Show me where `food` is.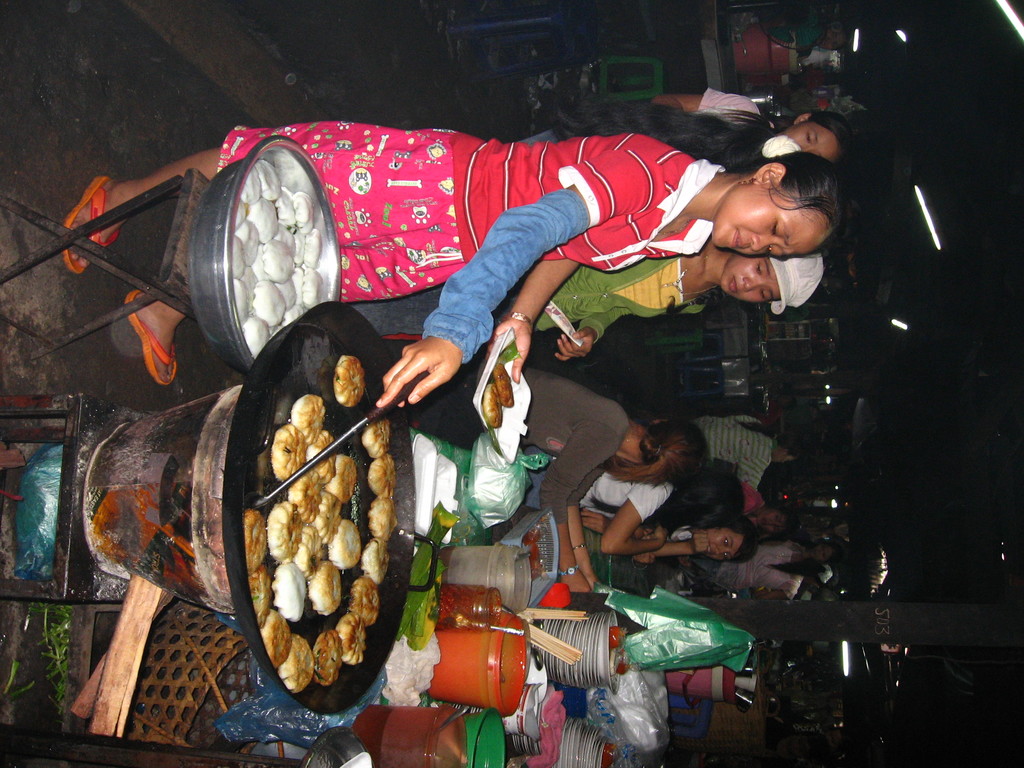
`food` is at x1=234, y1=160, x2=326, y2=357.
